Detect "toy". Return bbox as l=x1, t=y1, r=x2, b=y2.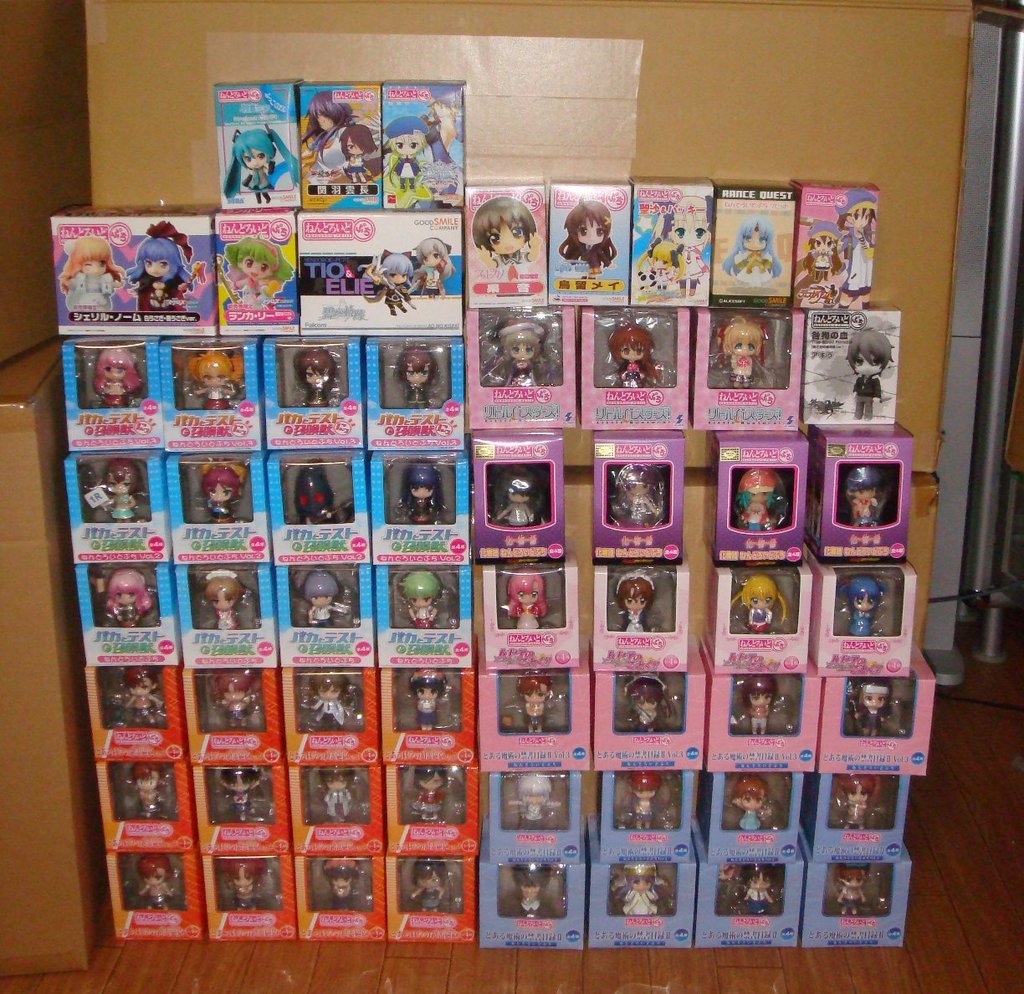
l=284, t=458, r=350, b=526.
